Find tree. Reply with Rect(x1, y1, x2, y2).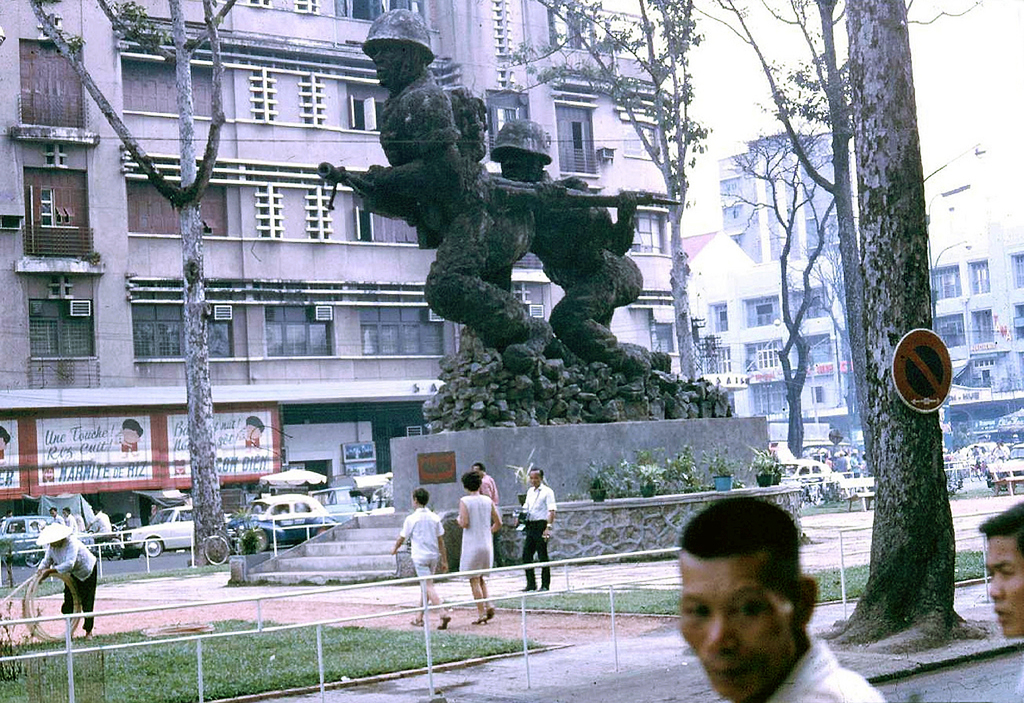
Rect(32, 0, 233, 565).
